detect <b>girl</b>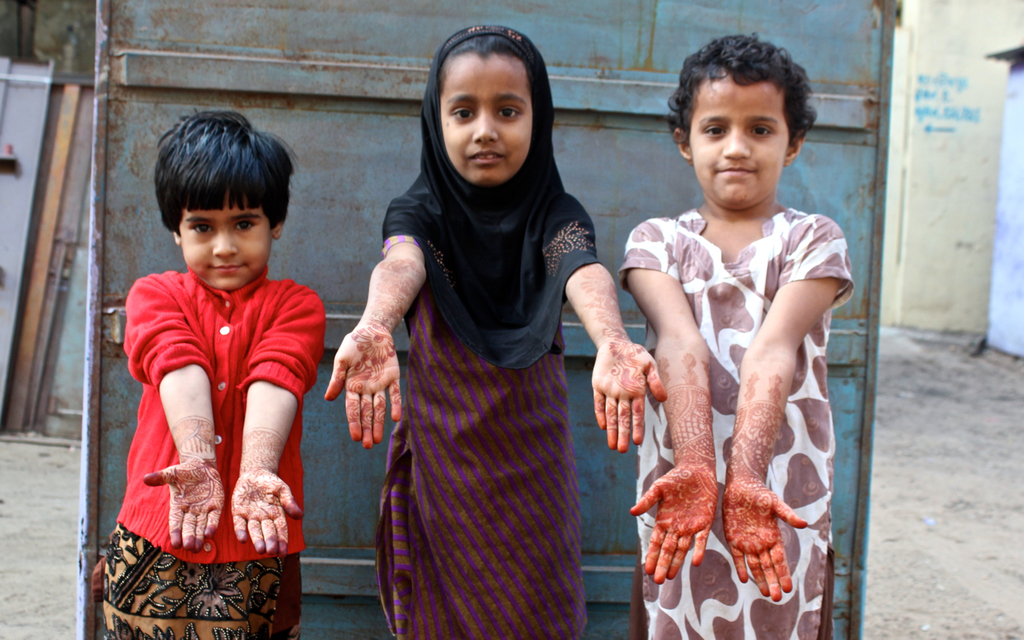
(left=95, top=114, right=324, bottom=639)
